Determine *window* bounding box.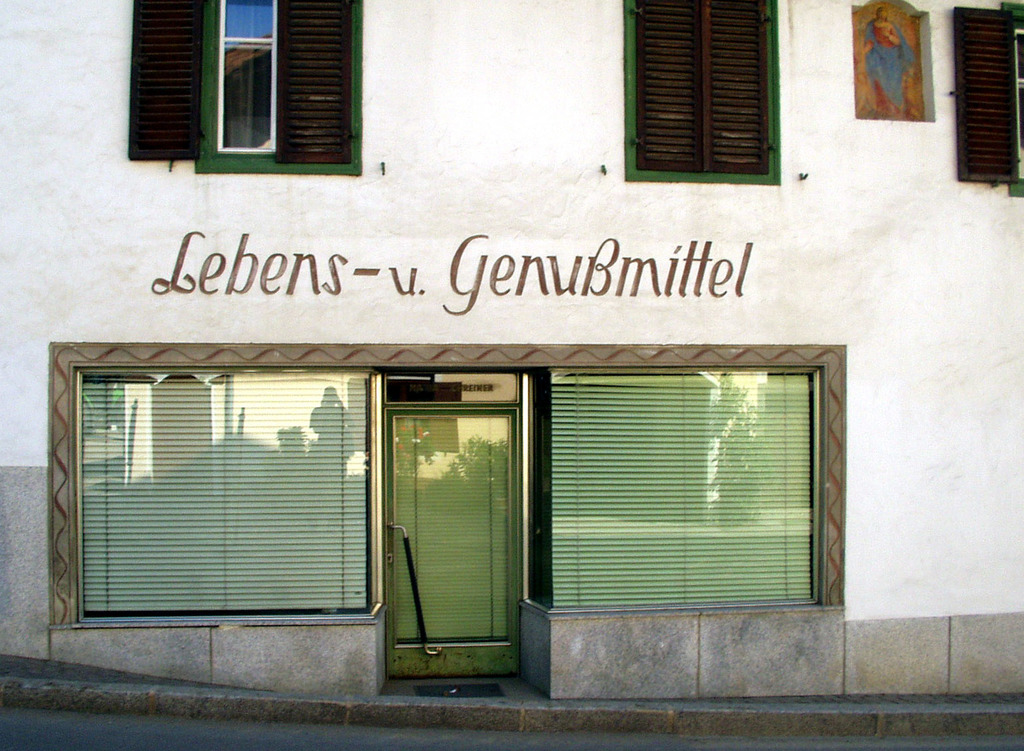
Determined: <region>641, 7, 796, 182</region>.
